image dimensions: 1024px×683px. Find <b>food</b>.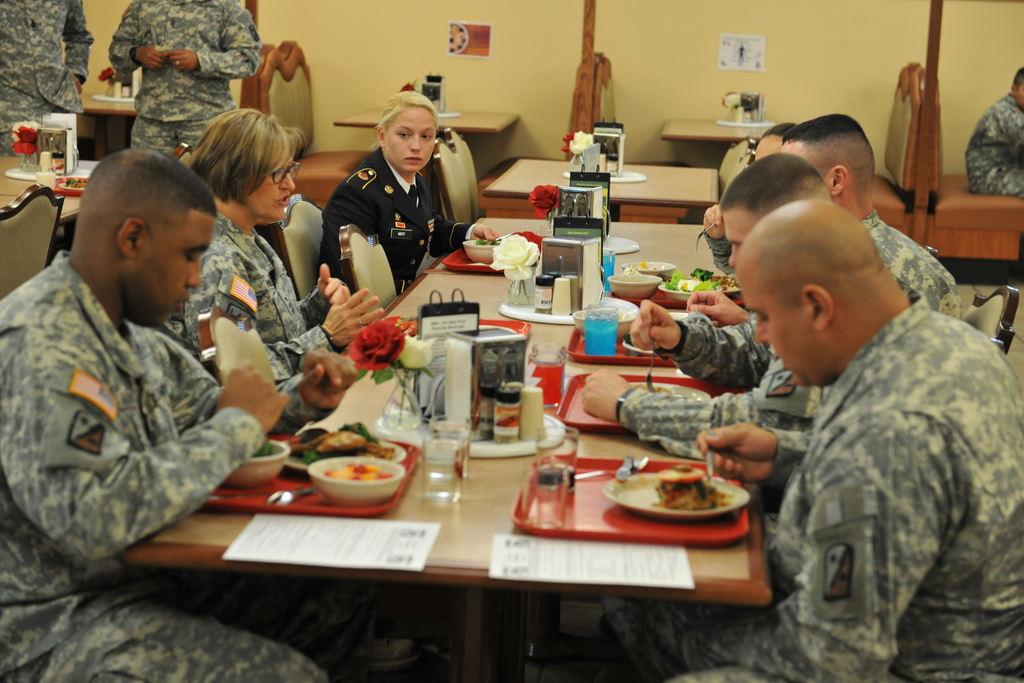
660,265,742,292.
